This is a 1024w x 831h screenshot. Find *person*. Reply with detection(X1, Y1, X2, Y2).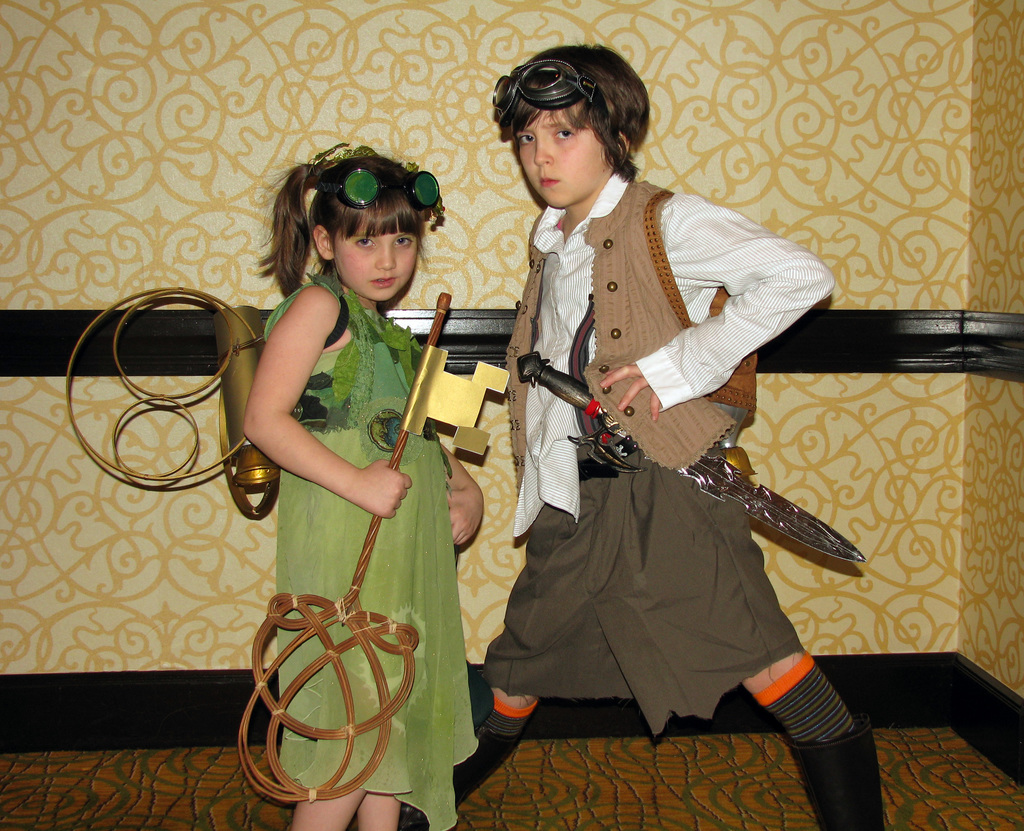
detection(234, 141, 486, 830).
